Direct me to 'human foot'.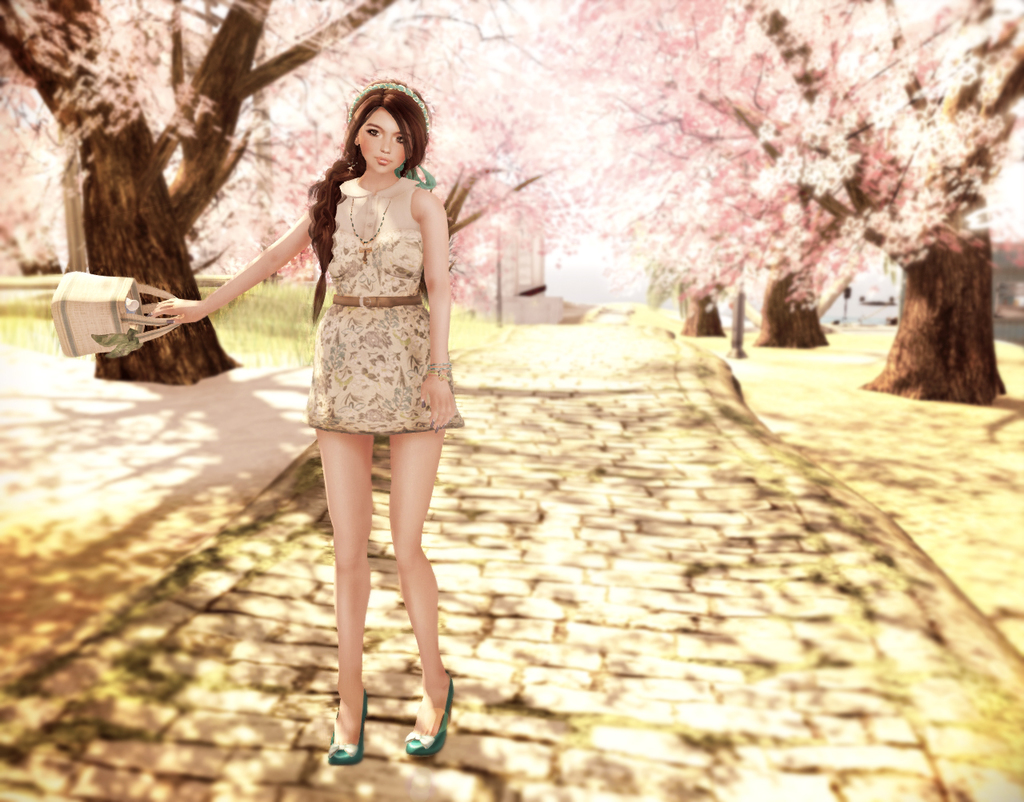
Direction: select_region(414, 669, 453, 735).
